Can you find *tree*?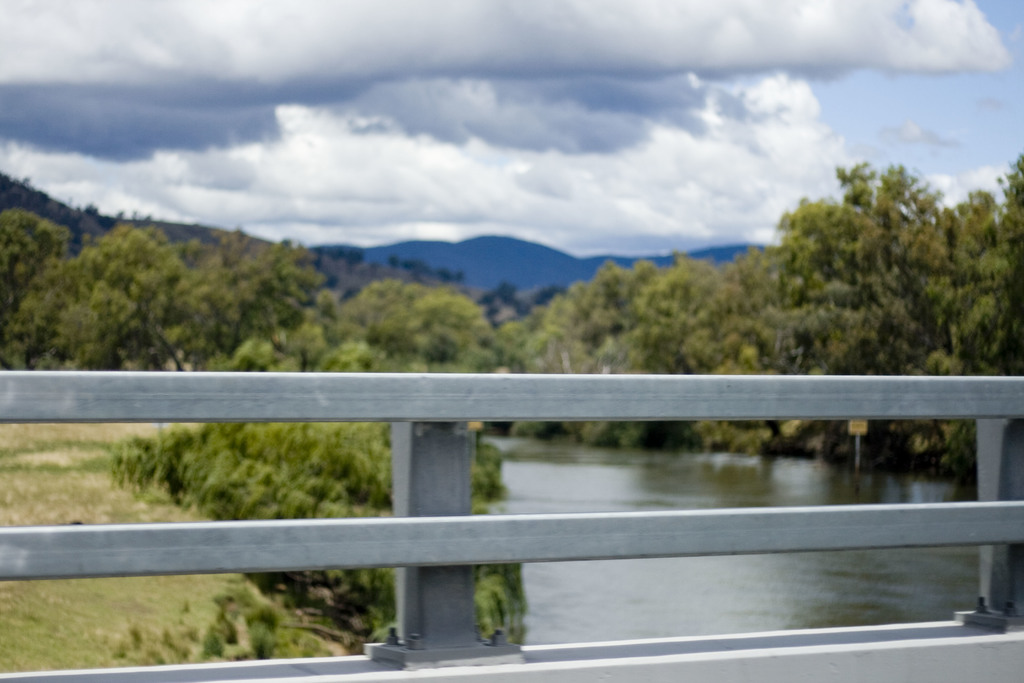
Yes, bounding box: (x1=728, y1=259, x2=870, y2=383).
